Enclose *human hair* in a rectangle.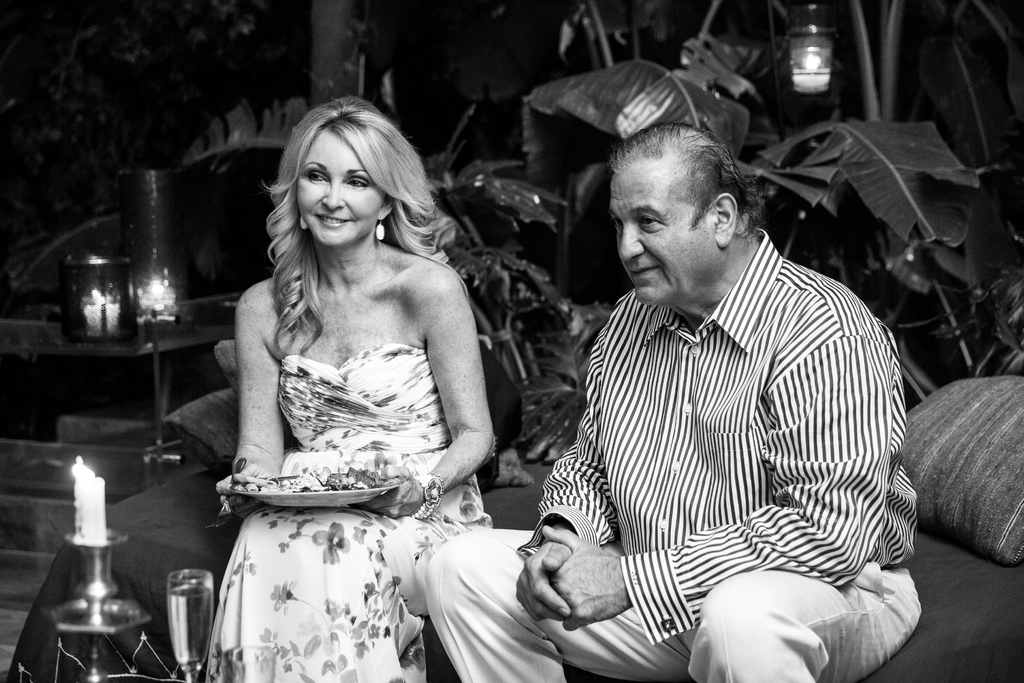
left=611, top=128, right=765, bottom=236.
